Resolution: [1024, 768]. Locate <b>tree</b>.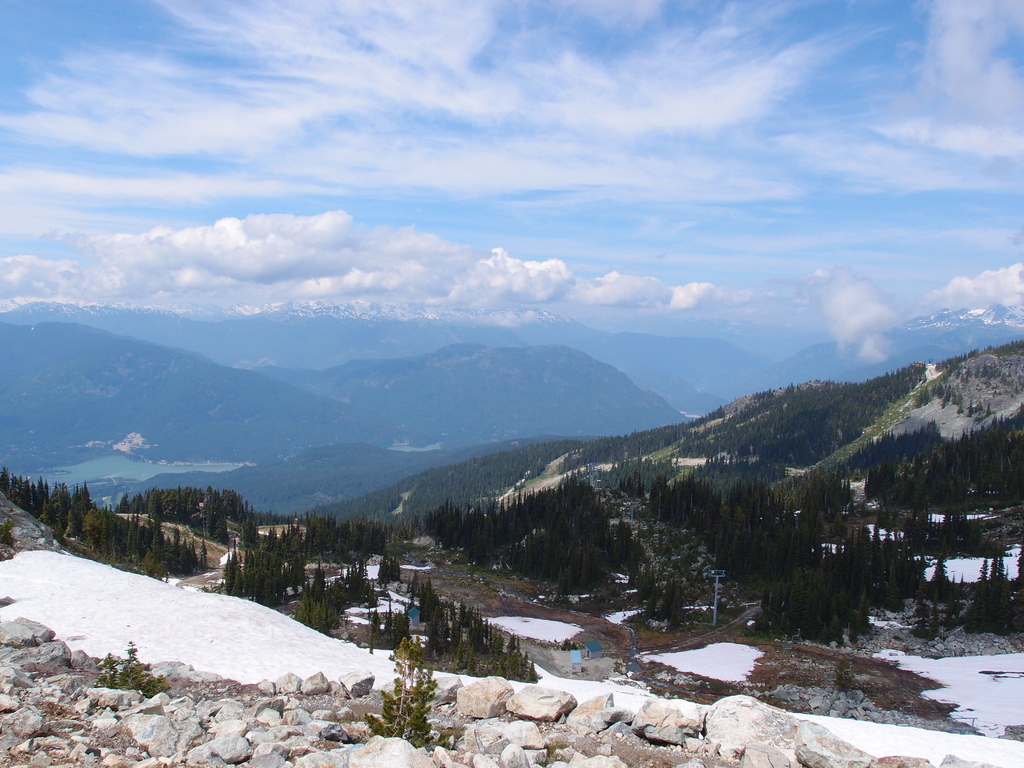
l=659, t=576, r=674, b=609.
